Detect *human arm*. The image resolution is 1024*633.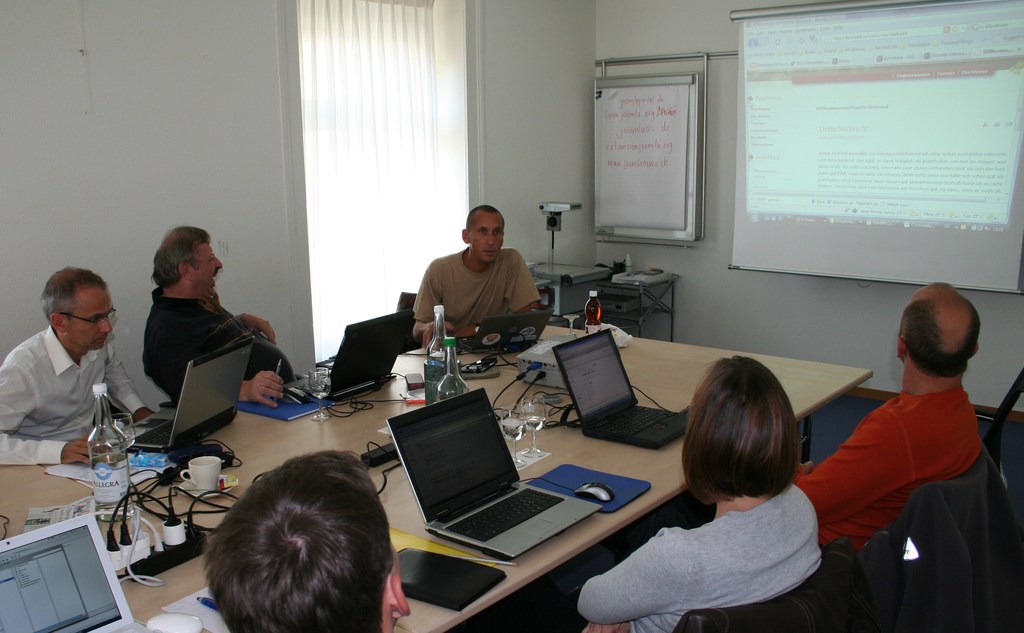
Rect(788, 406, 913, 525).
